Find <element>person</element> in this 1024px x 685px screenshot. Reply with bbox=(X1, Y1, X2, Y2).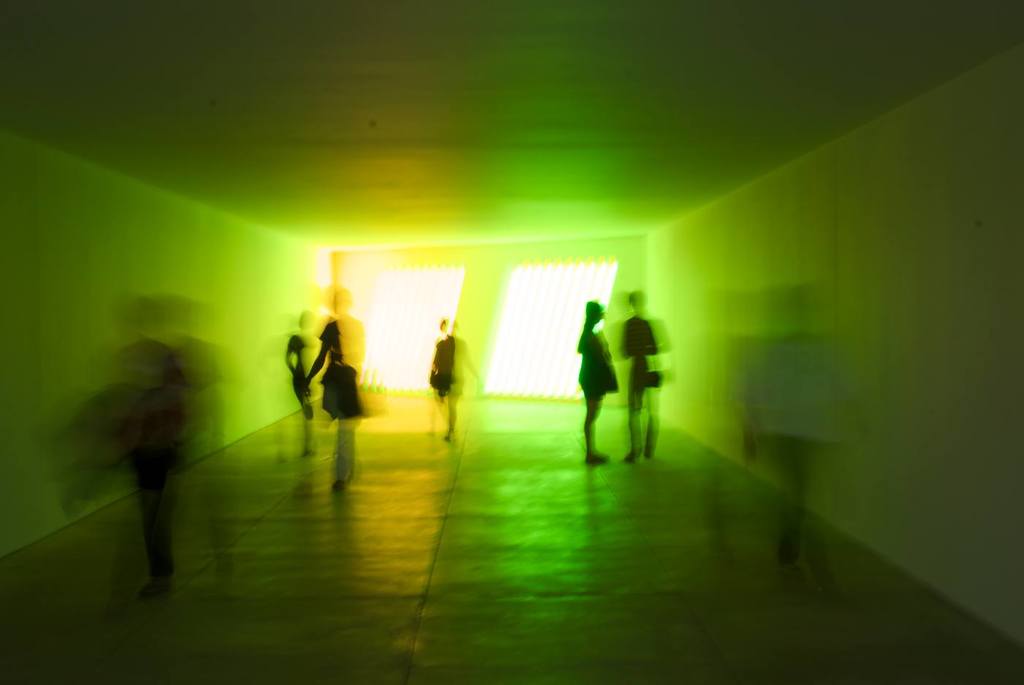
bbox=(617, 291, 670, 458).
